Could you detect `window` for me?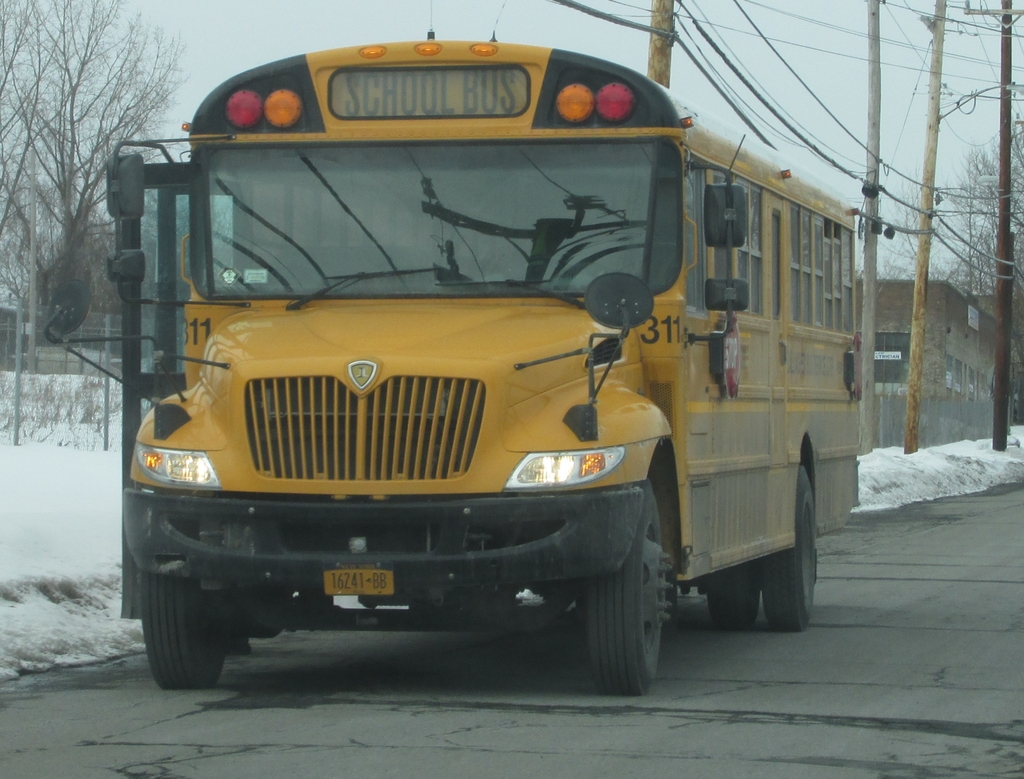
Detection result: [961, 362, 978, 401].
